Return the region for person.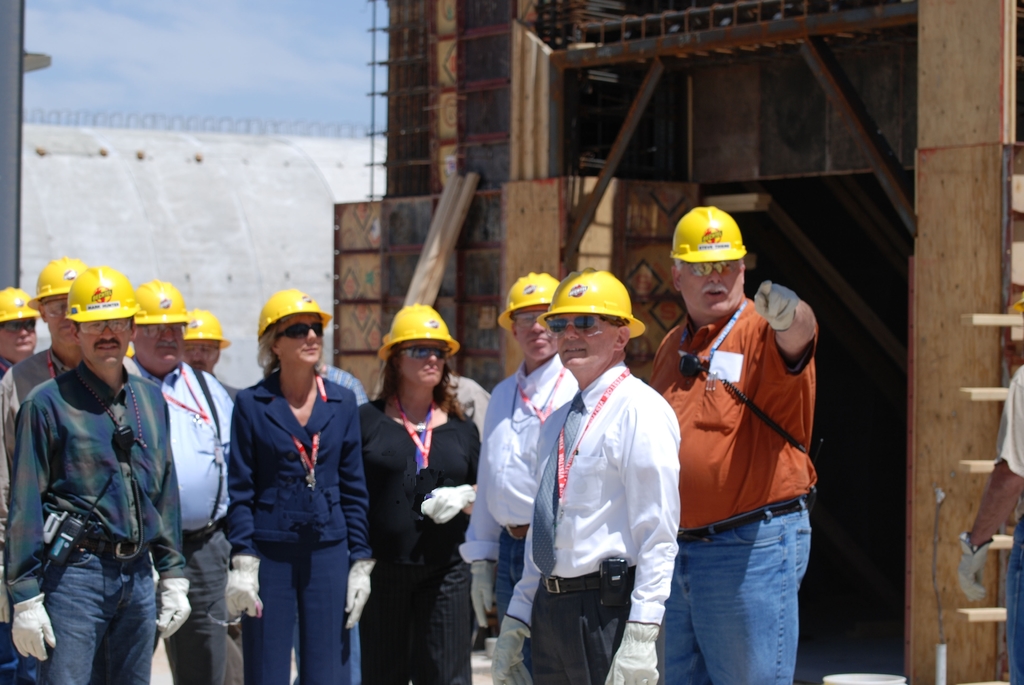
region(460, 269, 585, 682).
